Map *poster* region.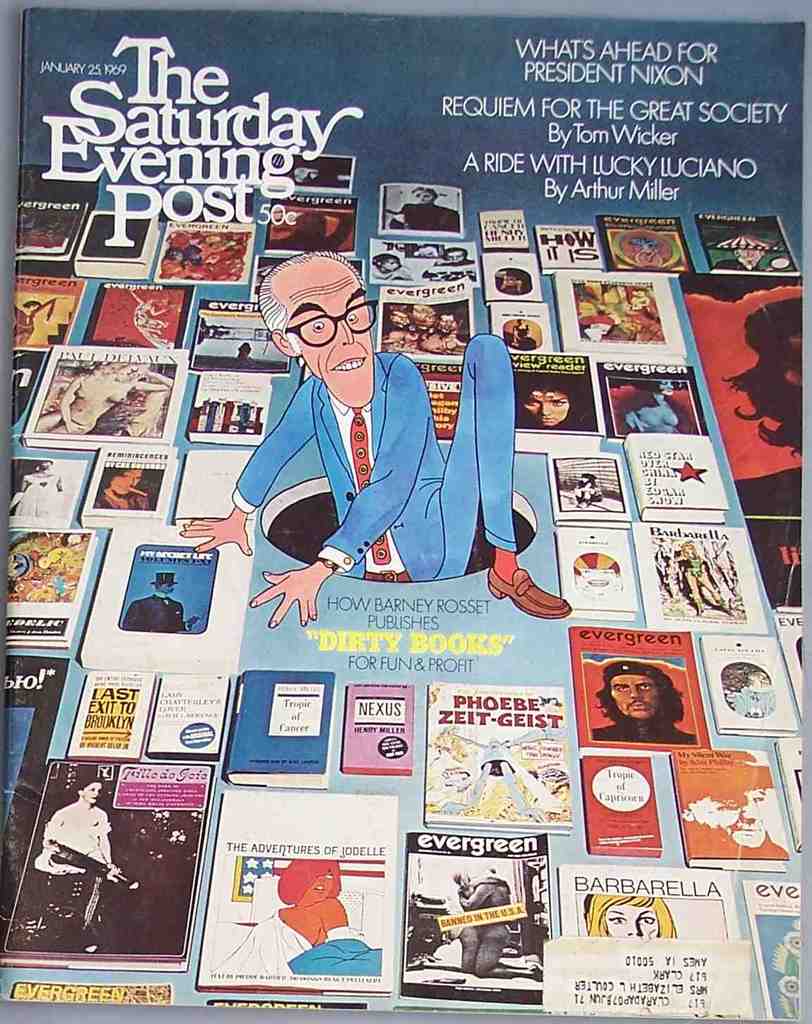
Mapped to <region>0, 6, 805, 1023</region>.
